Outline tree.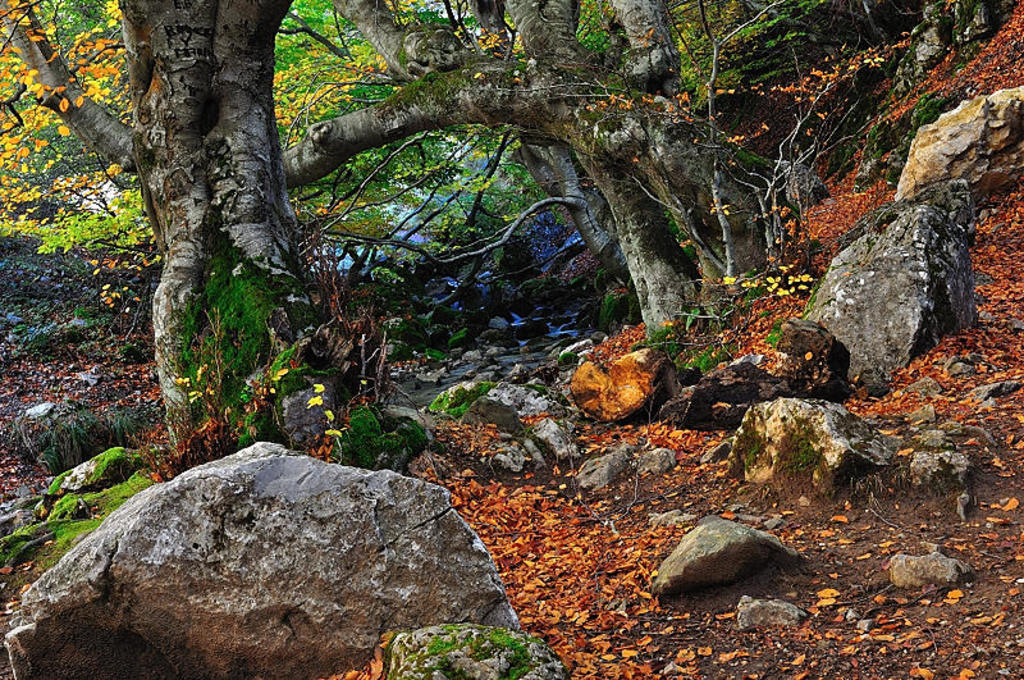
Outline: (x1=275, y1=0, x2=792, y2=343).
